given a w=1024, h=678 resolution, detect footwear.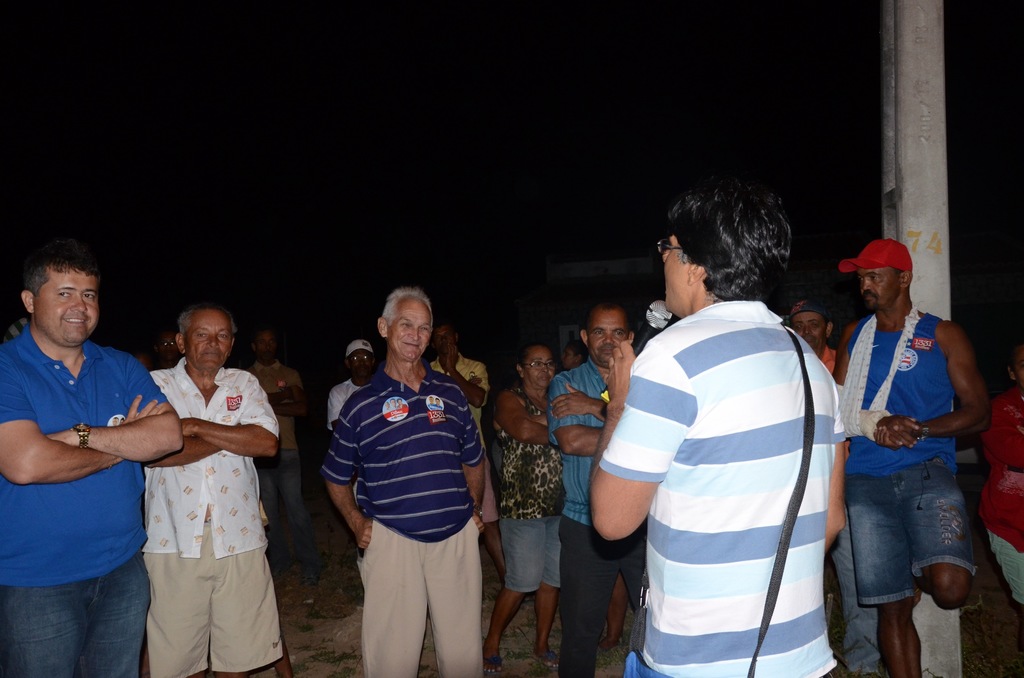
300/551/324/591.
